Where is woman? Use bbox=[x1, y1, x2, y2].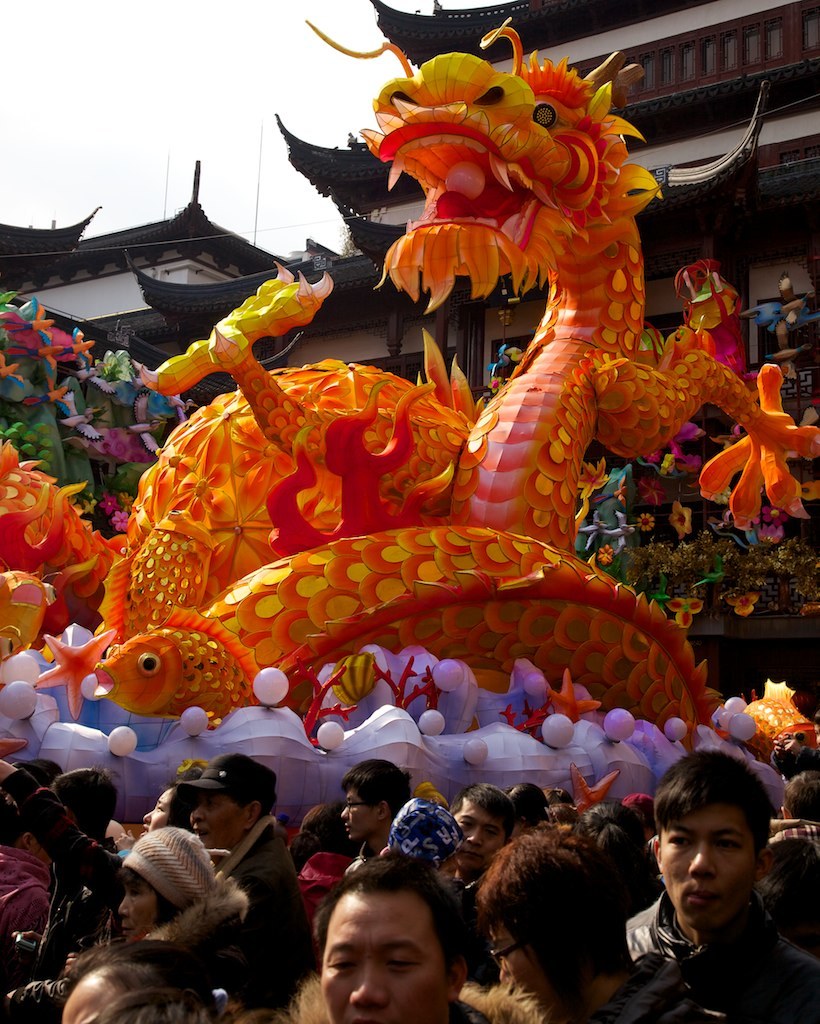
bbox=[478, 830, 718, 1023].
